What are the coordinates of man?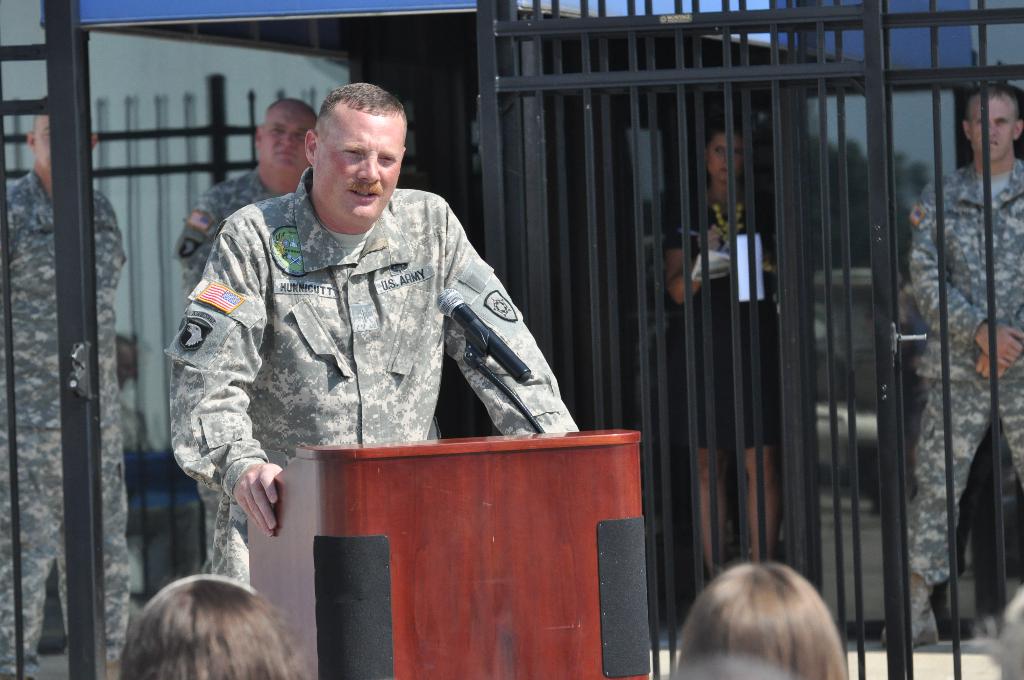
0/90/135/679.
